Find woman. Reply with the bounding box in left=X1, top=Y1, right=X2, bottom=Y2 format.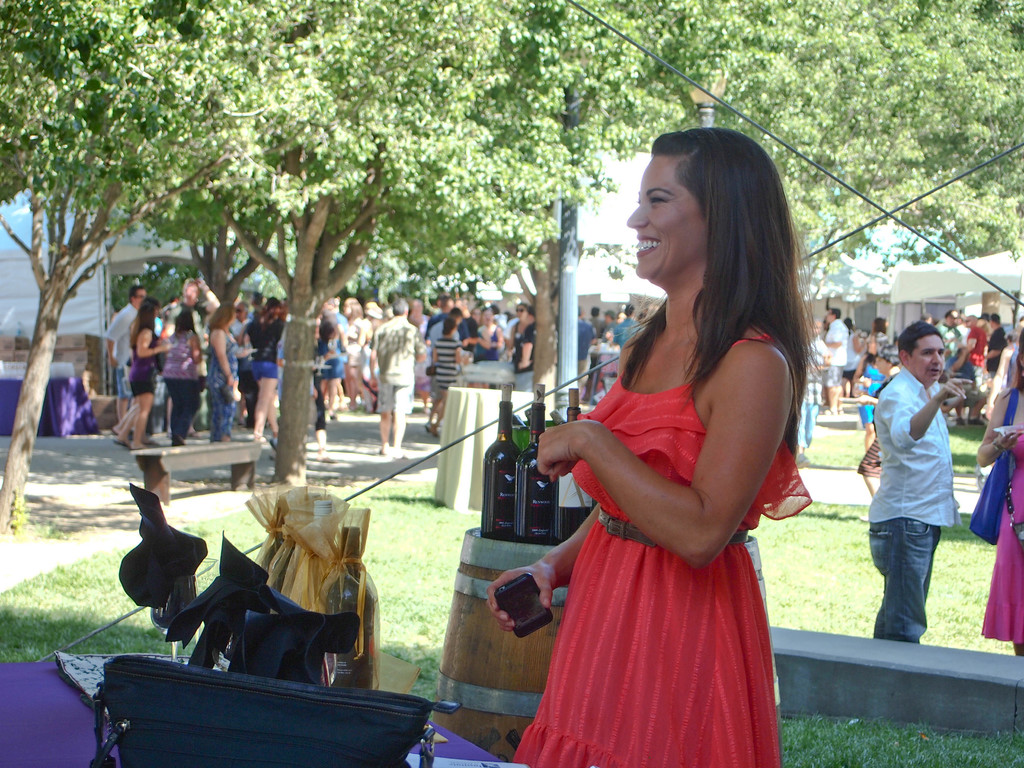
left=112, top=299, right=174, bottom=455.
